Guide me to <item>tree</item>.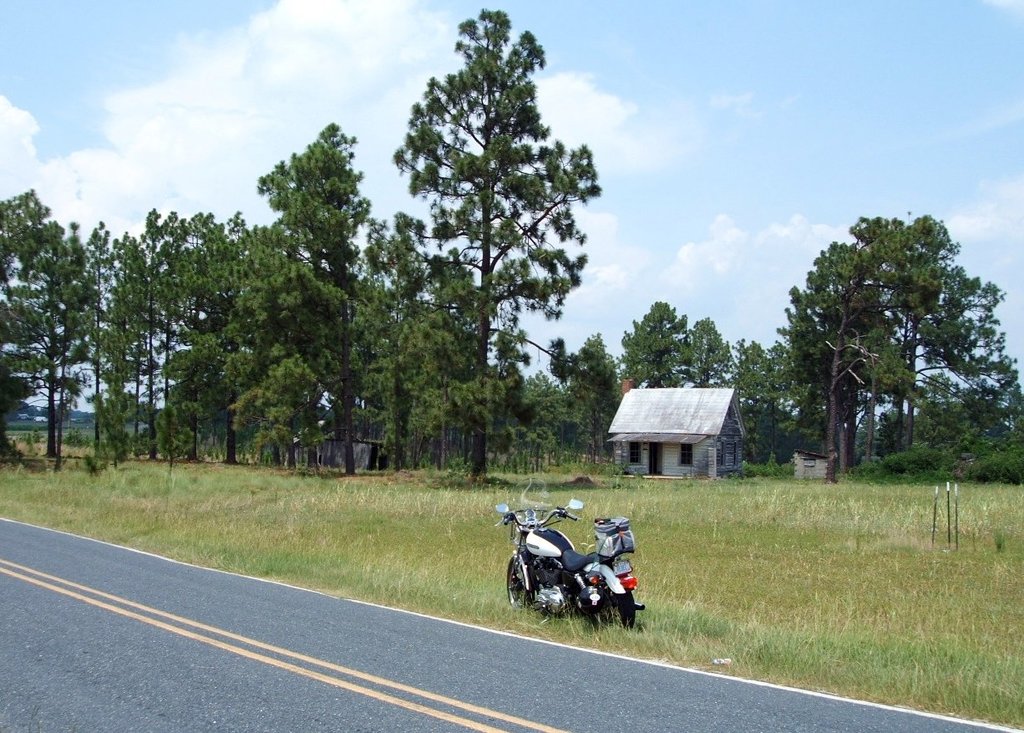
Guidance: (left=606, top=298, right=692, bottom=481).
